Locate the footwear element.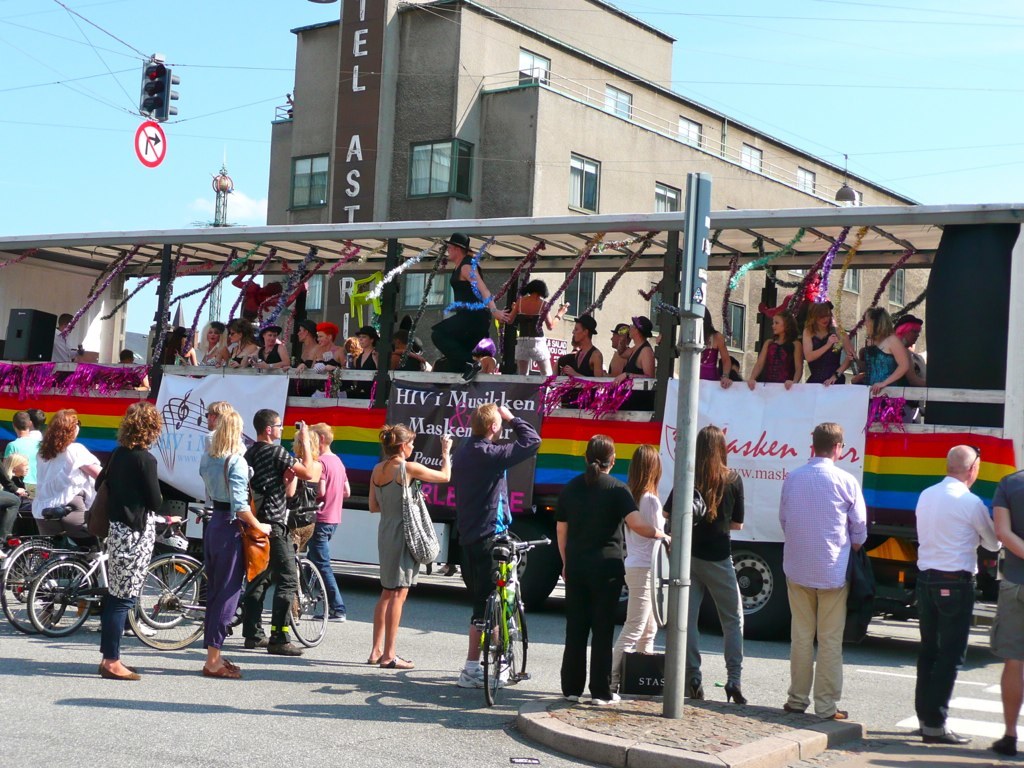
Element bbox: select_region(725, 682, 752, 707).
